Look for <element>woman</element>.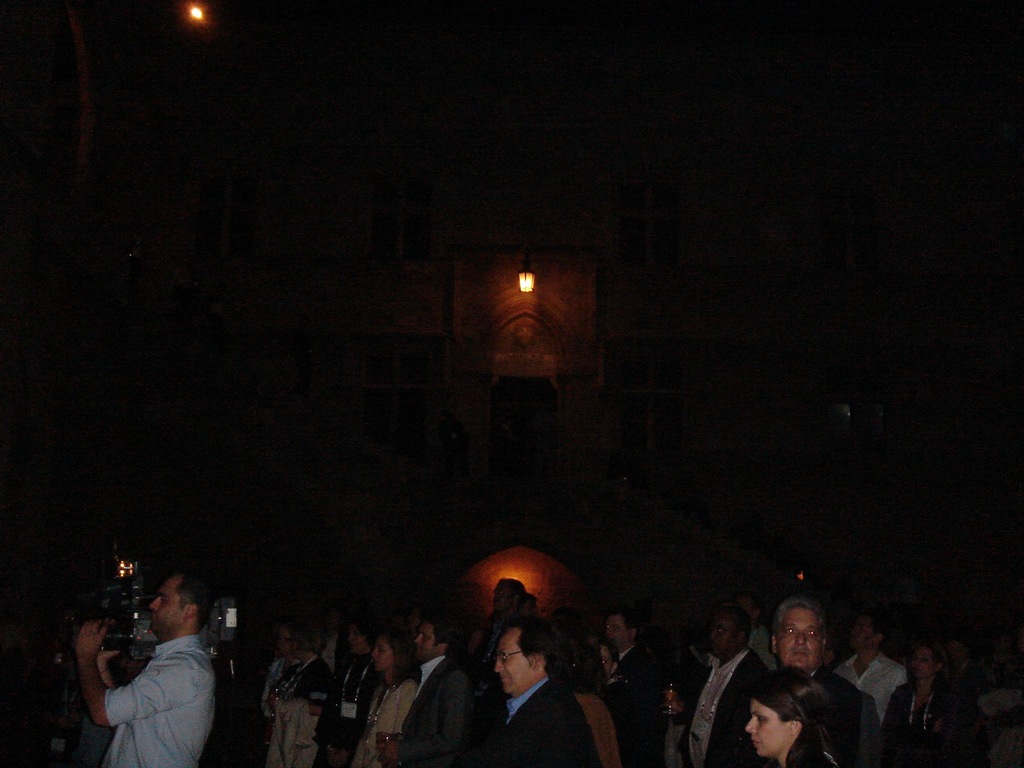
Found: bbox=(263, 623, 304, 709).
